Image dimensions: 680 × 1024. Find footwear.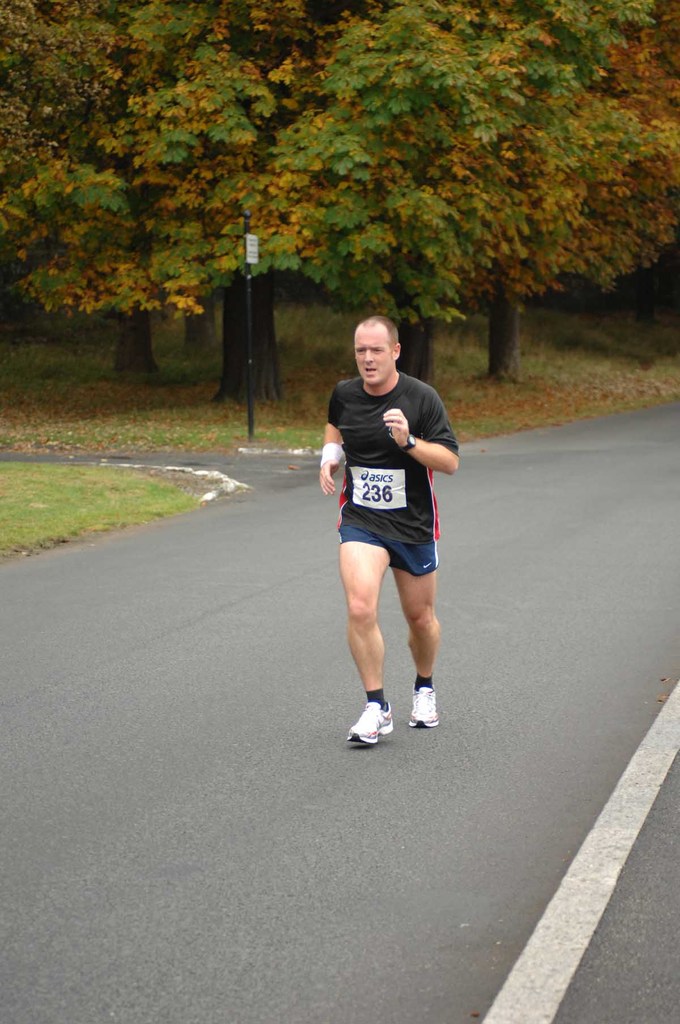
x1=406, y1=683, x2=438, y2=726.
